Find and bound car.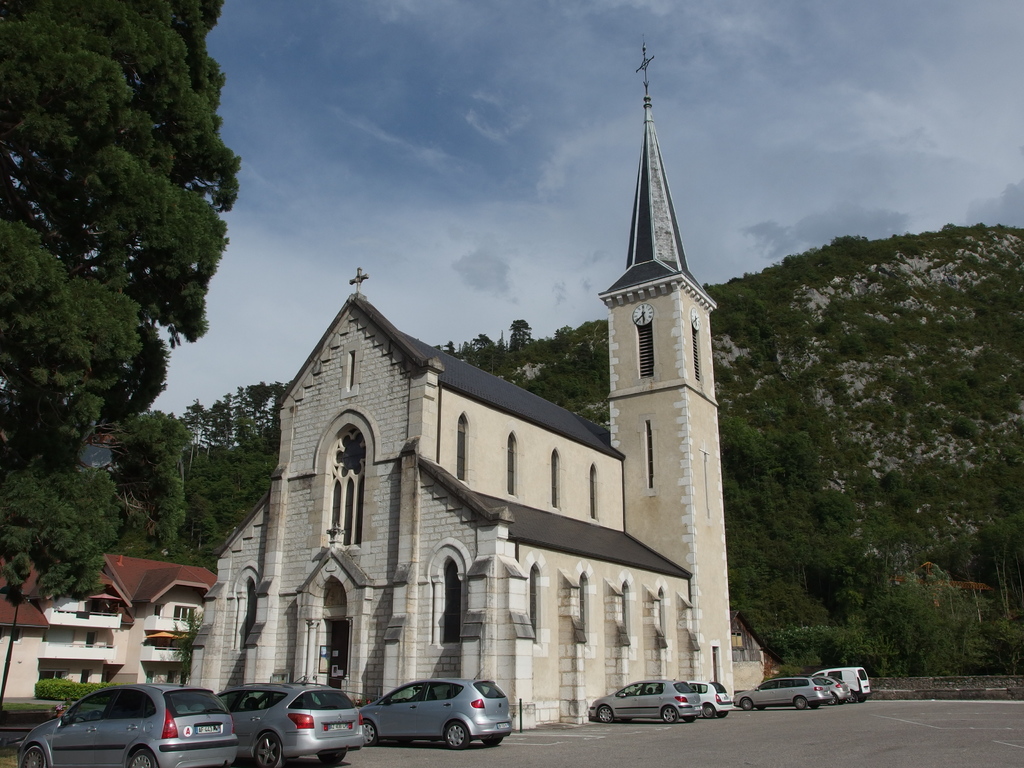
Bound: x1=691, y1=675, x2=728, y2=716.
